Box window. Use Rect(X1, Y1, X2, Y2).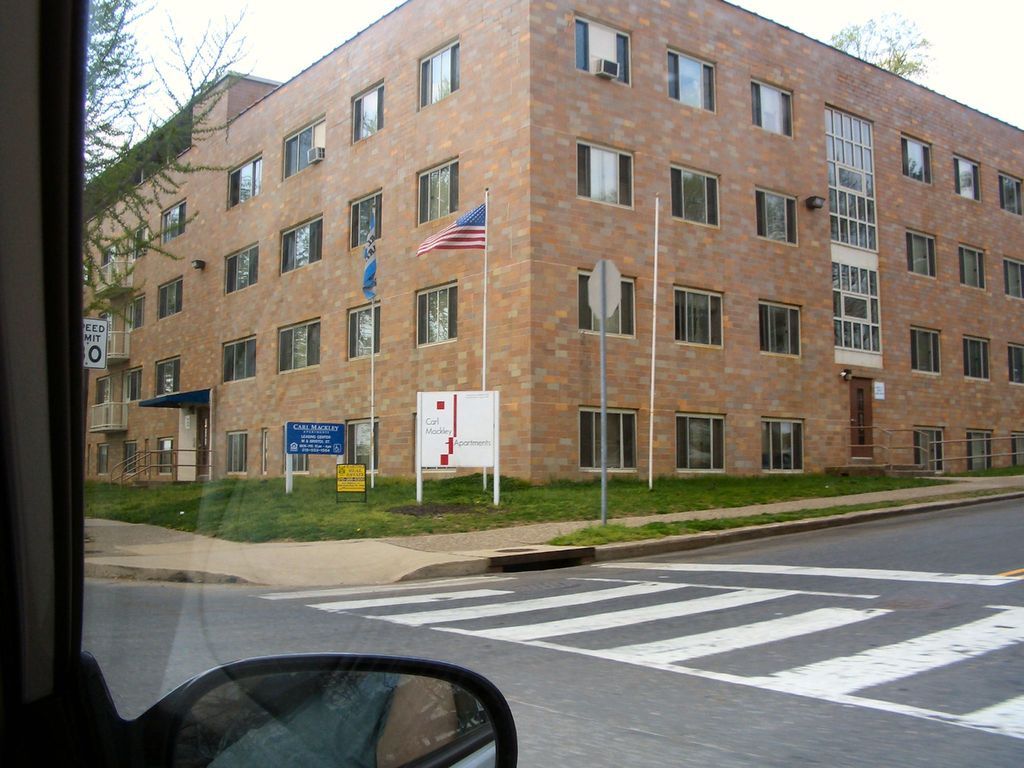
Rect(966, 433, 991, 472).
